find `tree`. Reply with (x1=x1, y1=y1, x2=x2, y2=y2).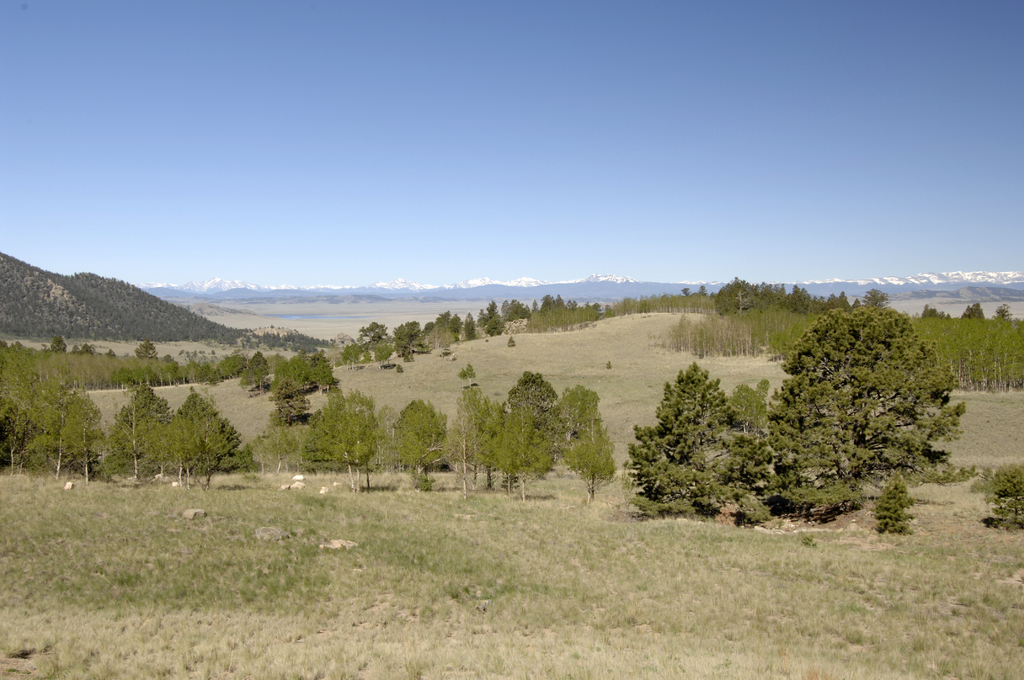
(x1=478, y1=400, x2=552, y2=503).
